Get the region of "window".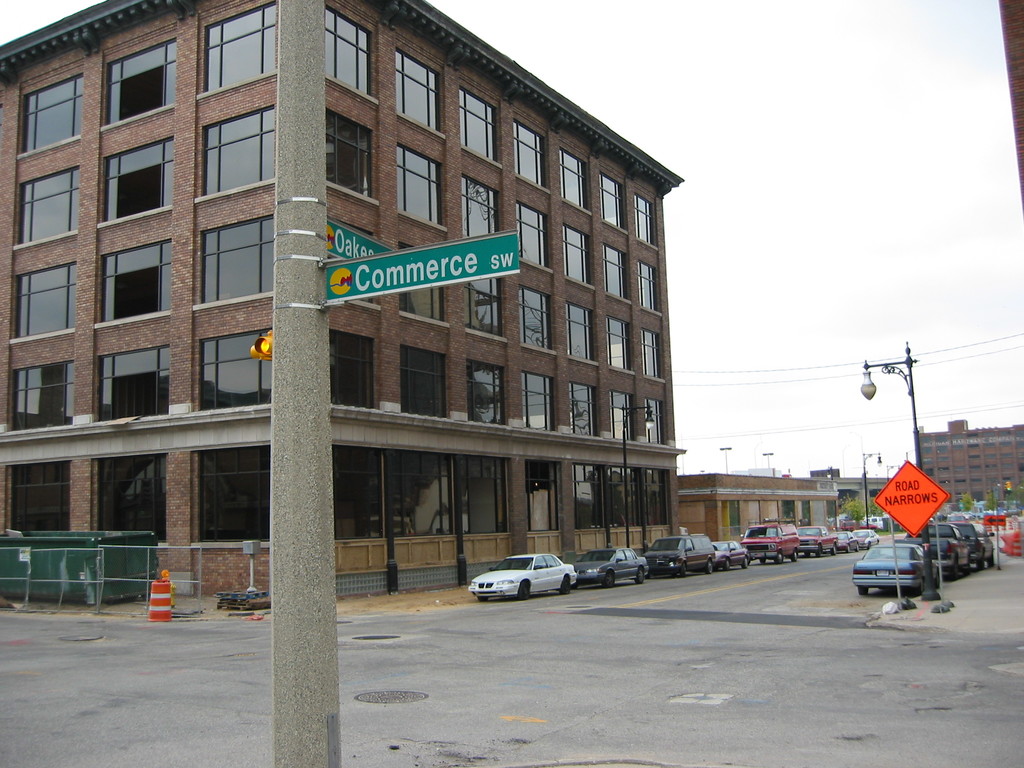
<box>332,329,378,410</box>.
